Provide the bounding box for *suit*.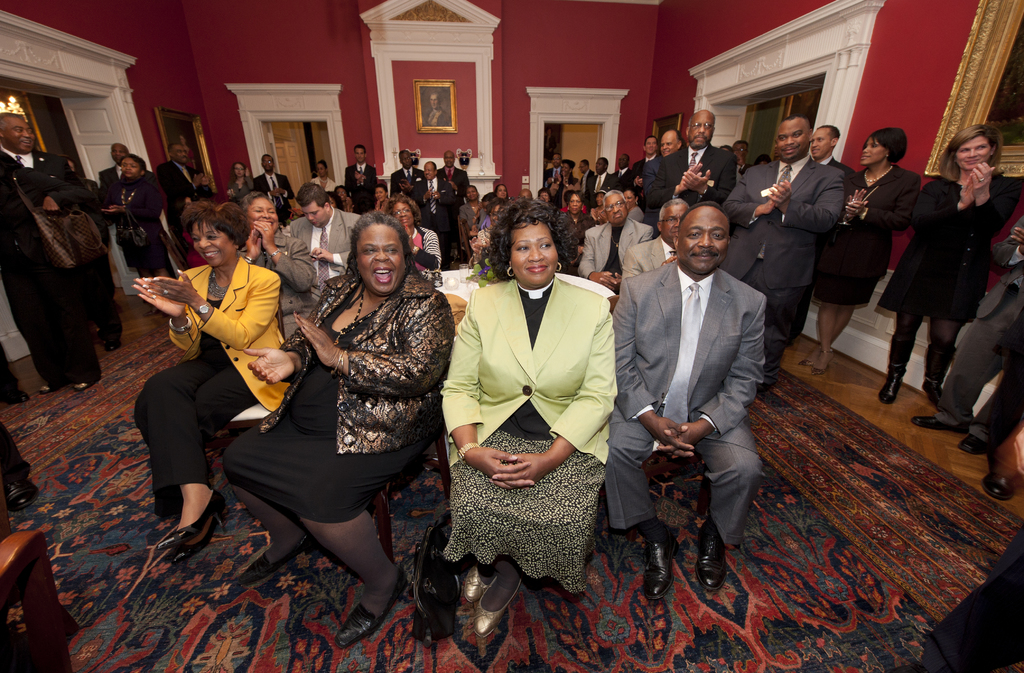
[573,216,663,298].
